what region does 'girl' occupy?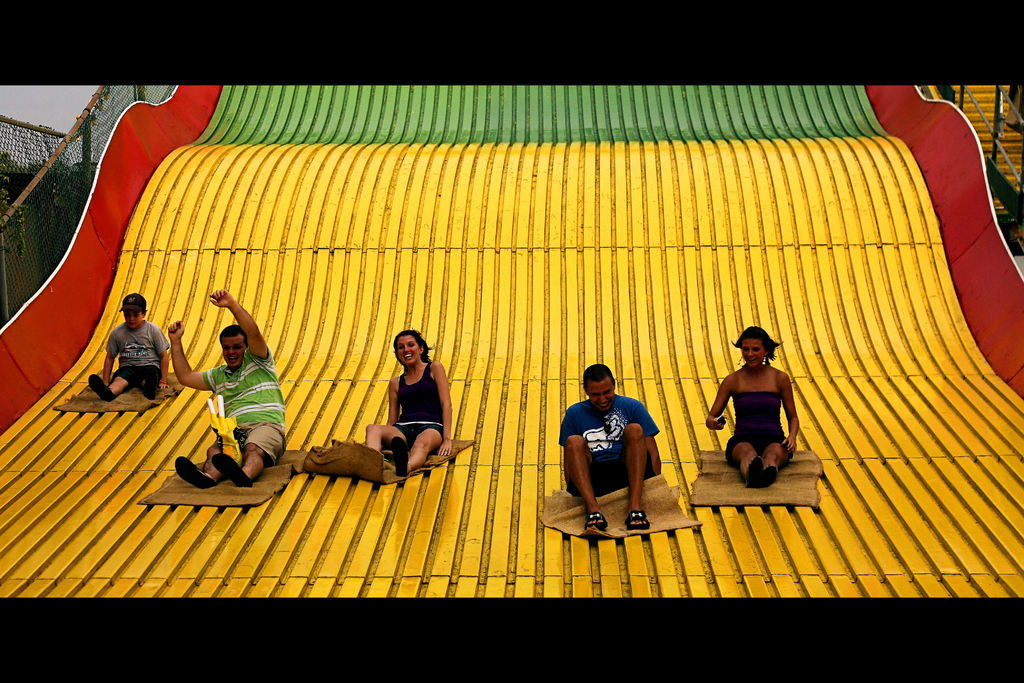
BBox(353, 328, 460, 493).
